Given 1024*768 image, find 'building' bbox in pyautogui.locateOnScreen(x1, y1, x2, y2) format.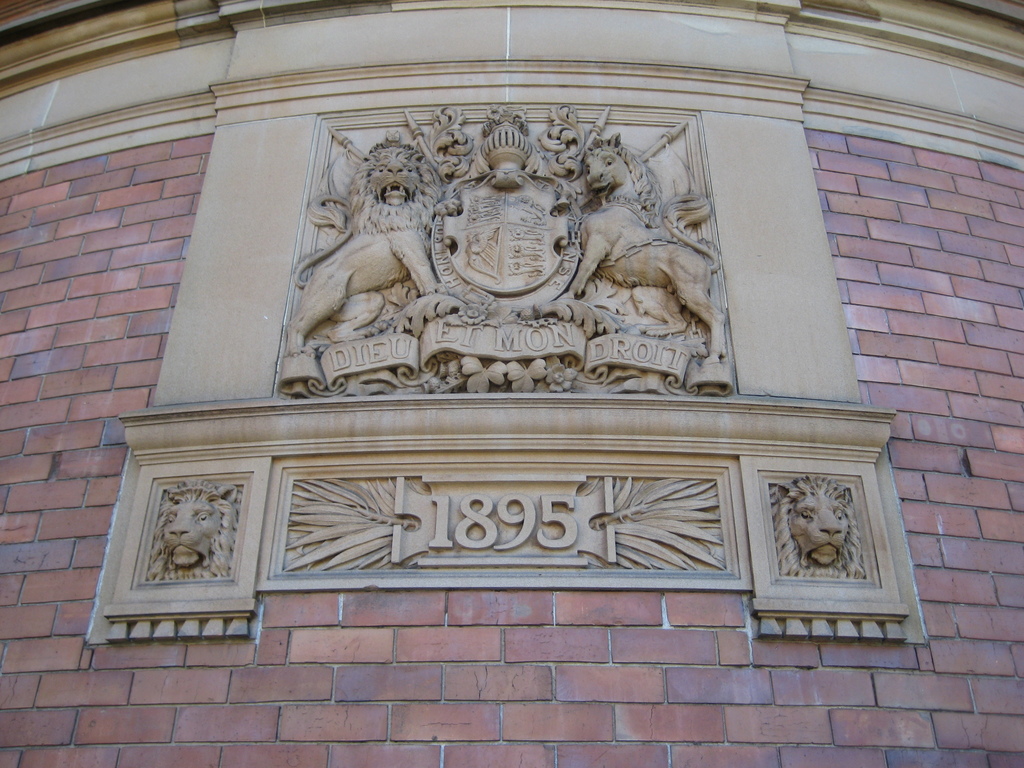
pyautogui.locateOnScreen(0, 0, 1023, 767).
